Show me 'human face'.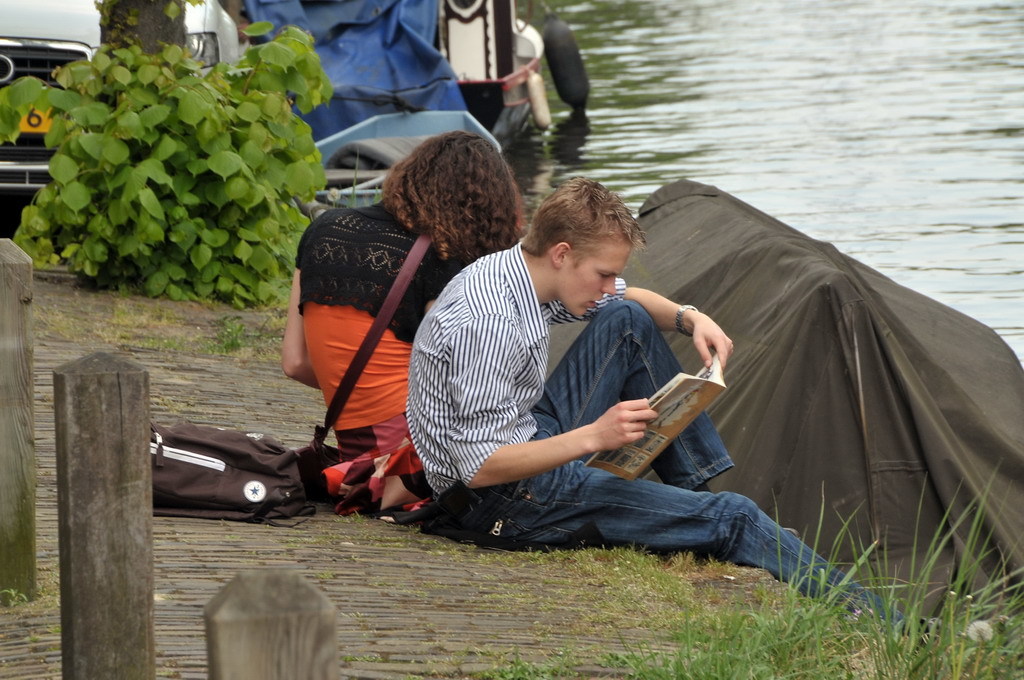
'human face' is here: 561 241 630 317.
